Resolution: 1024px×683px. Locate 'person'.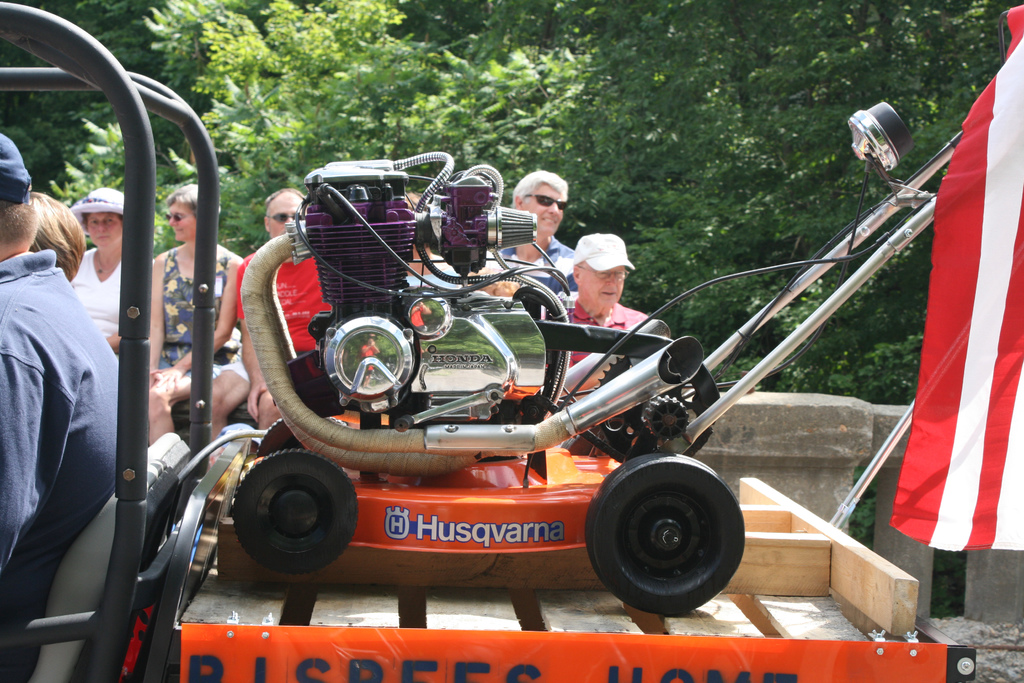
(488,168,582,337).
